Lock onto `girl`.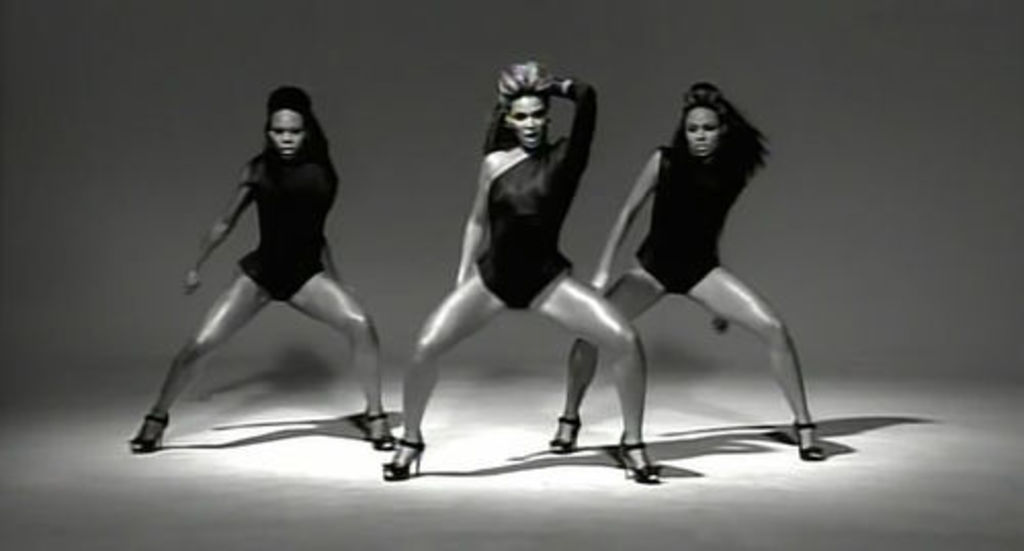
Locked: {"left": 94, "top": 104, "right": 395, "bottom": 485}.
